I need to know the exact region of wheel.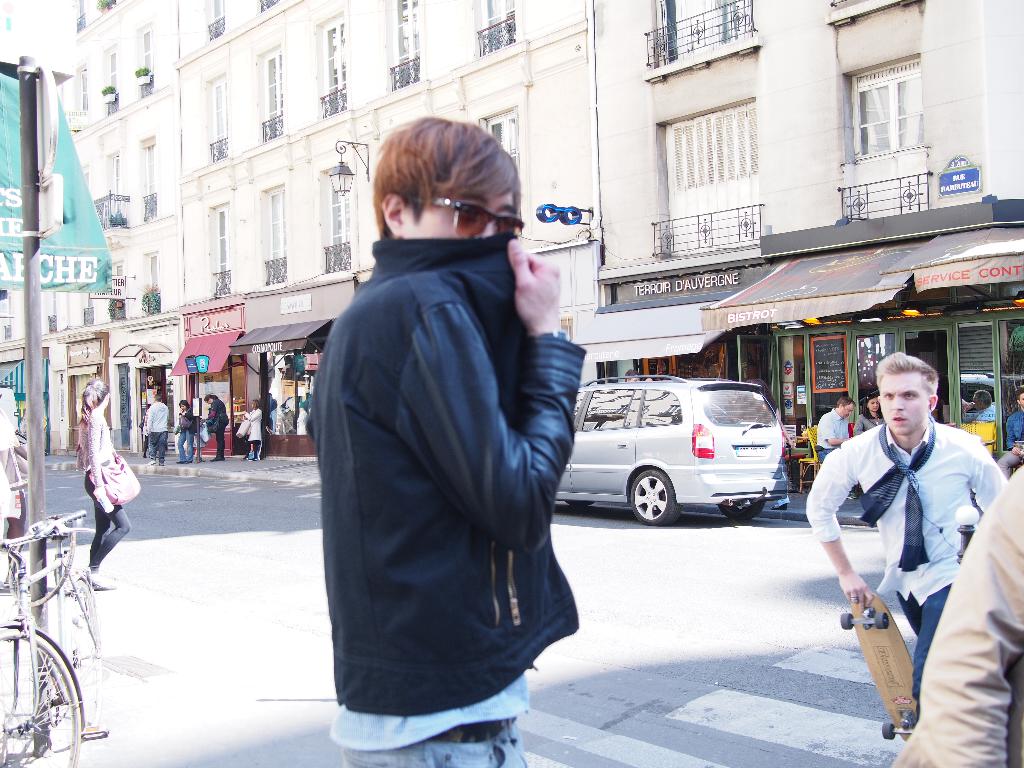
Region: crop(721, 490, 767, 525).
